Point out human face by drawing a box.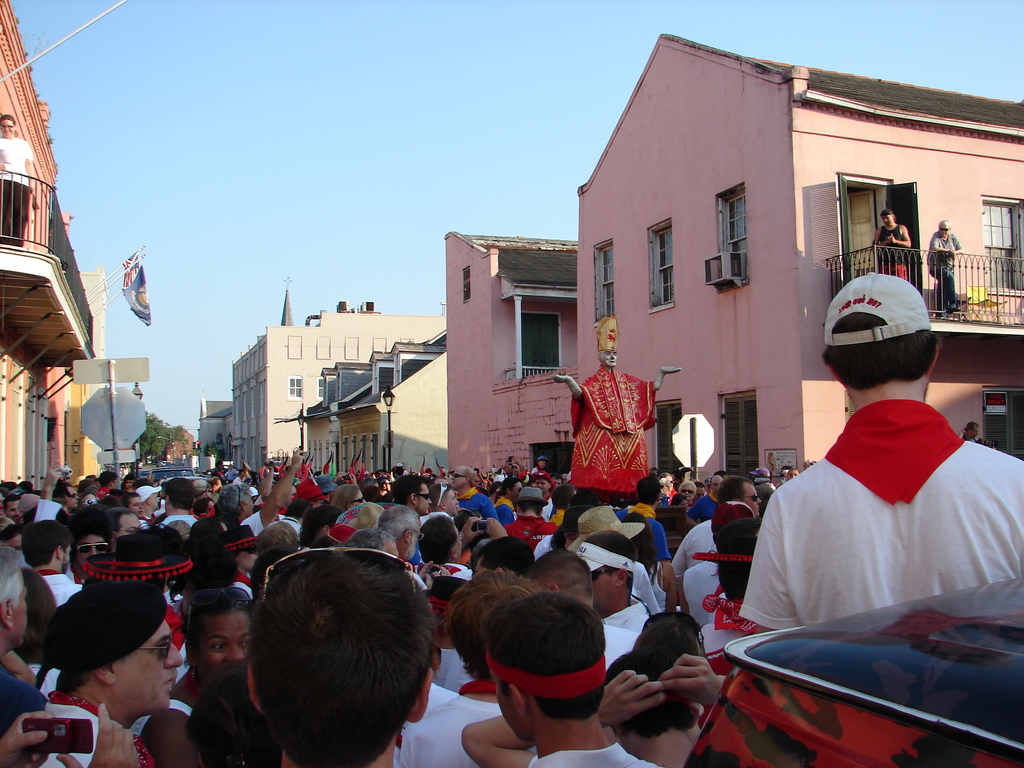
l=115, t=515, r=140, b=538.
